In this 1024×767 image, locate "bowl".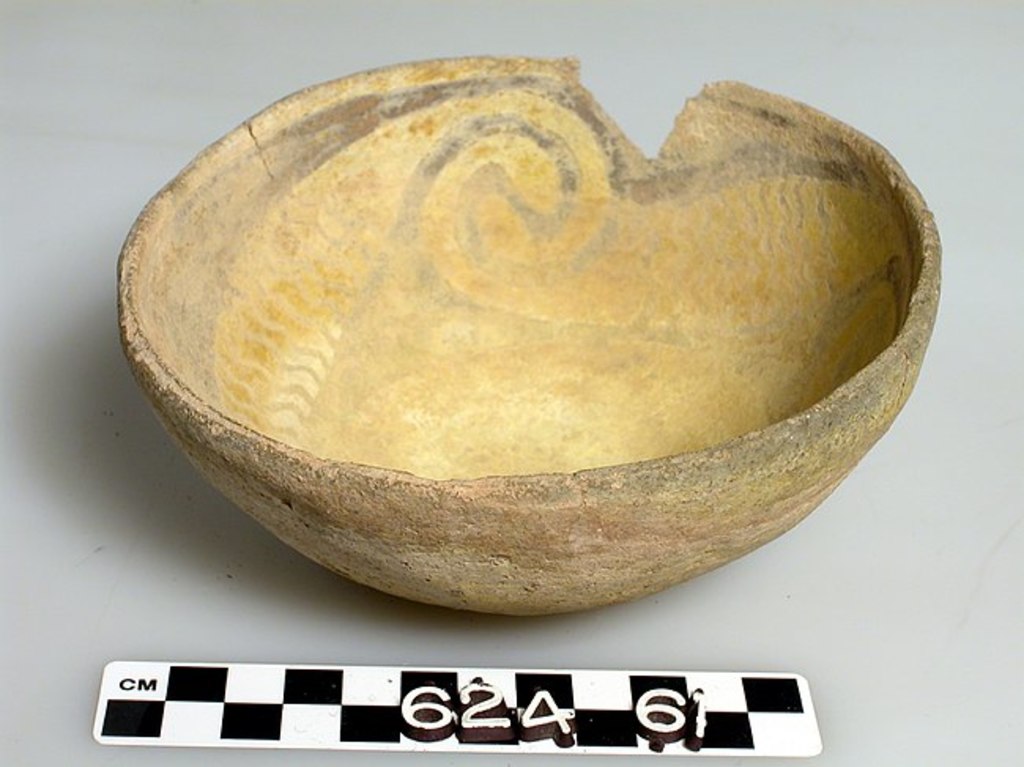
Bounding box: rect(115, 52, 945, 611).
